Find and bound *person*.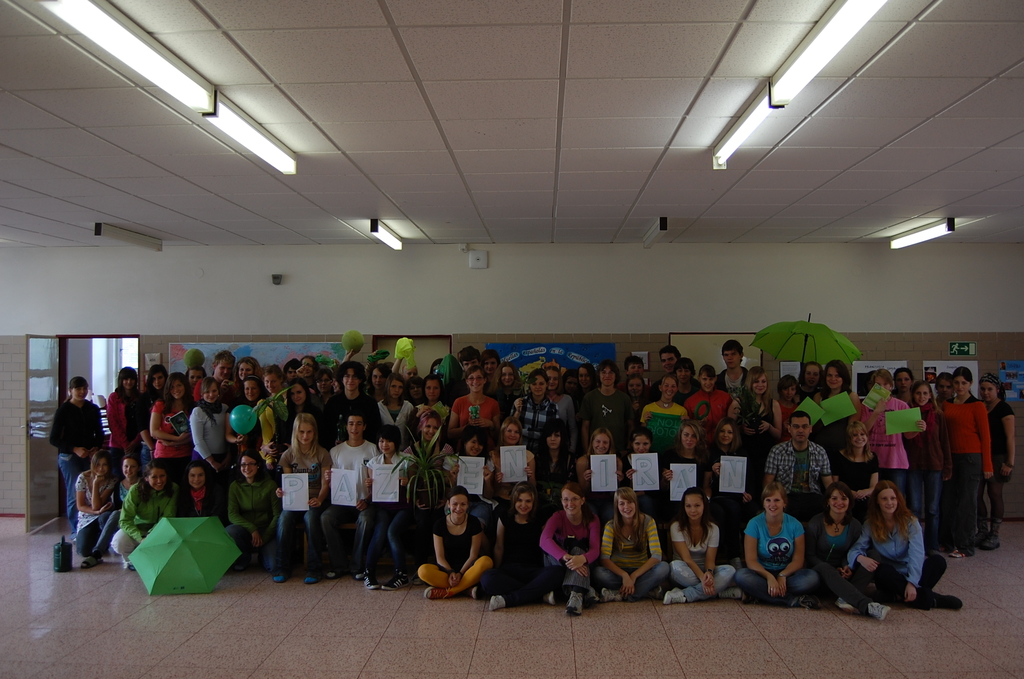
Bound: left=445, top=347, right=481, bottom=409.
